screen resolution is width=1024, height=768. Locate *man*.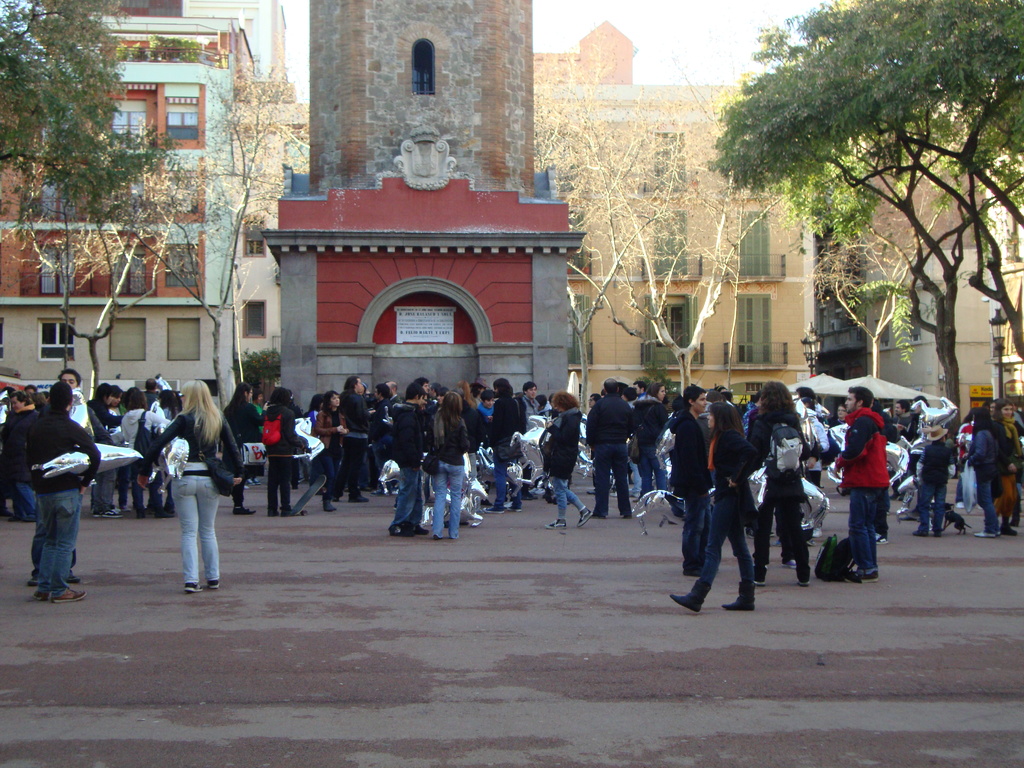
(584, 378, 645, 517).
